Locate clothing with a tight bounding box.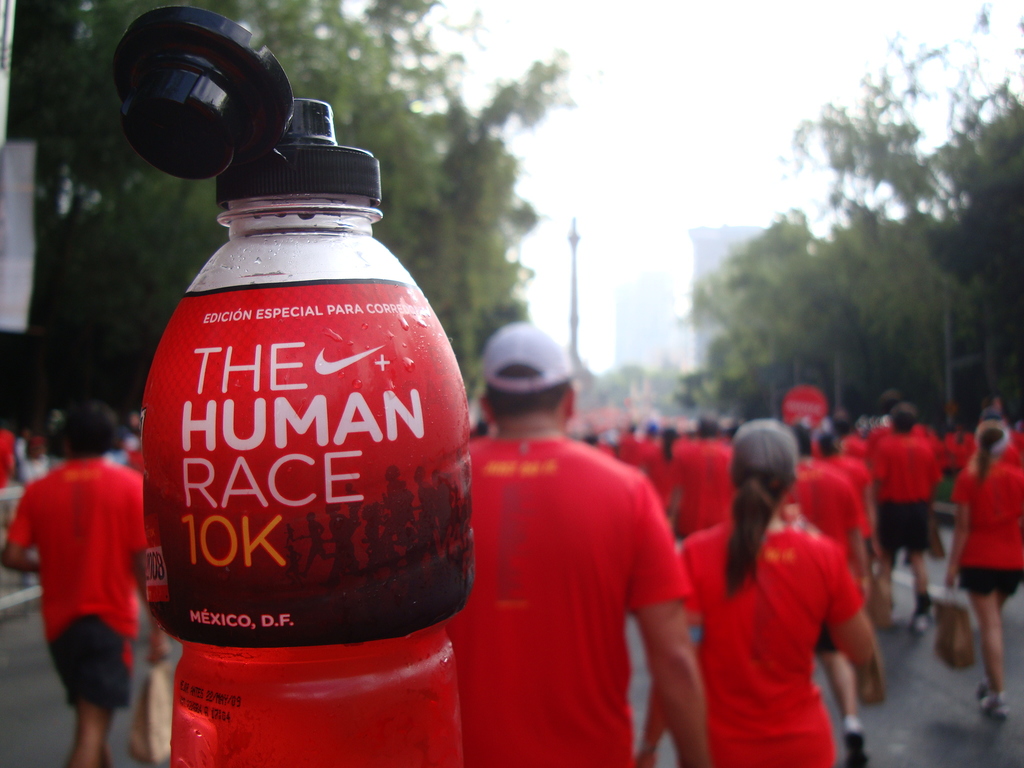
(left=1006, top=431, right=1023, bottom=442).
